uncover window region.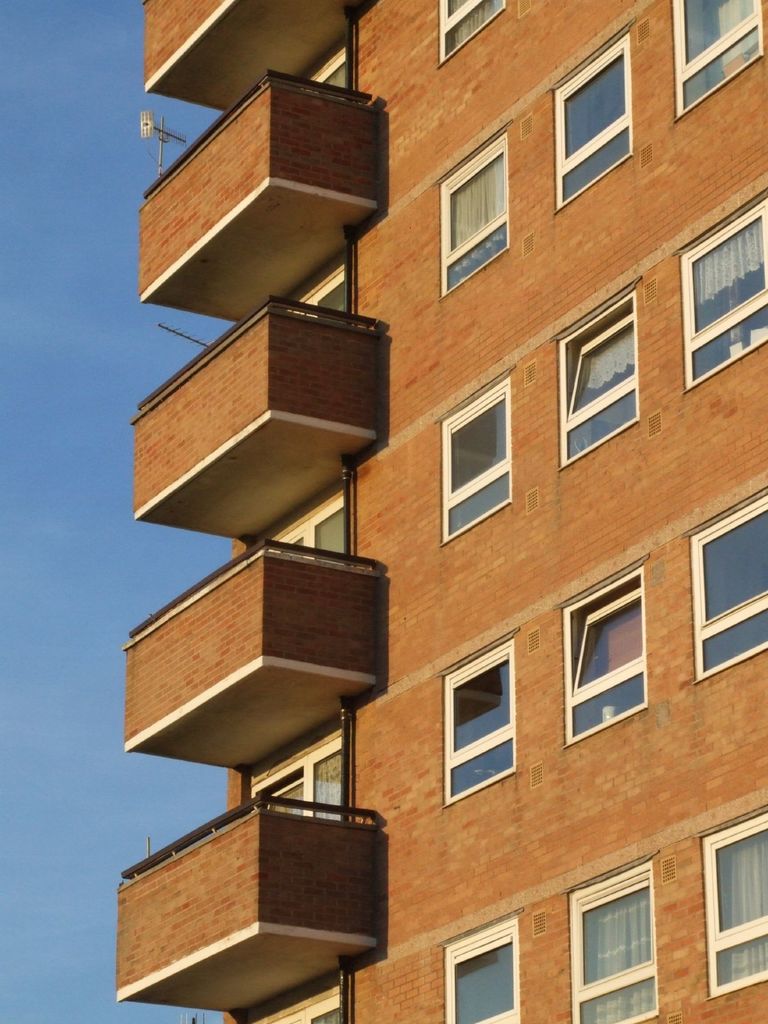
Uncovered: (689,495,767,687).
